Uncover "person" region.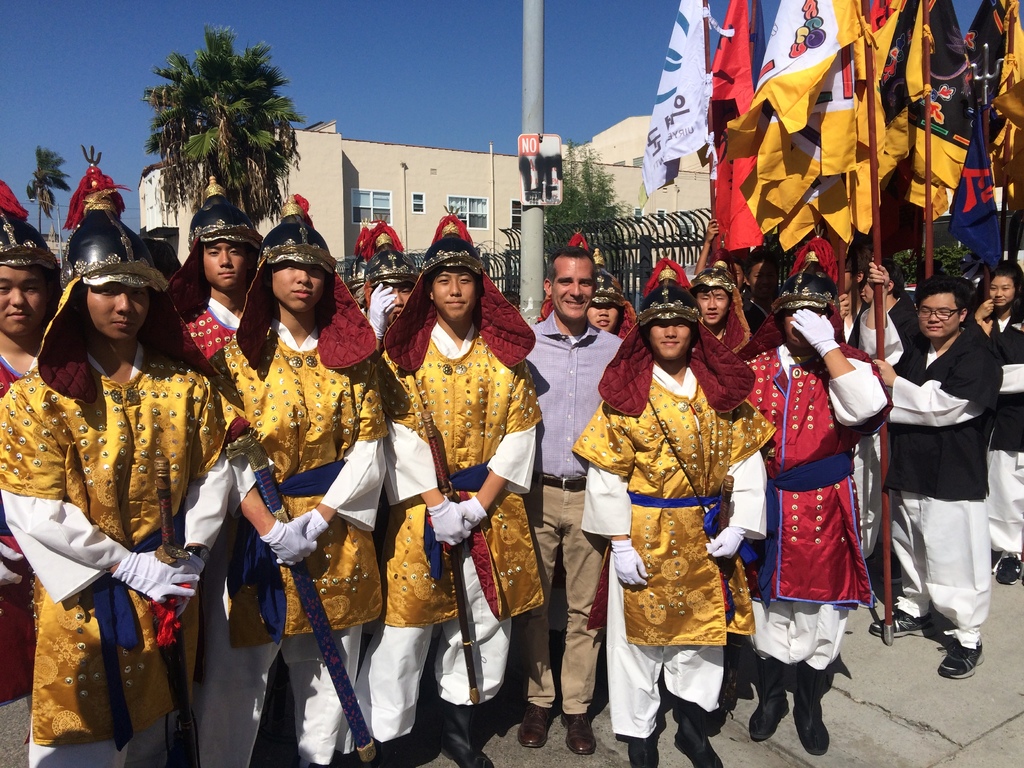
Uncovered: region(586, 278, 630, 338).
